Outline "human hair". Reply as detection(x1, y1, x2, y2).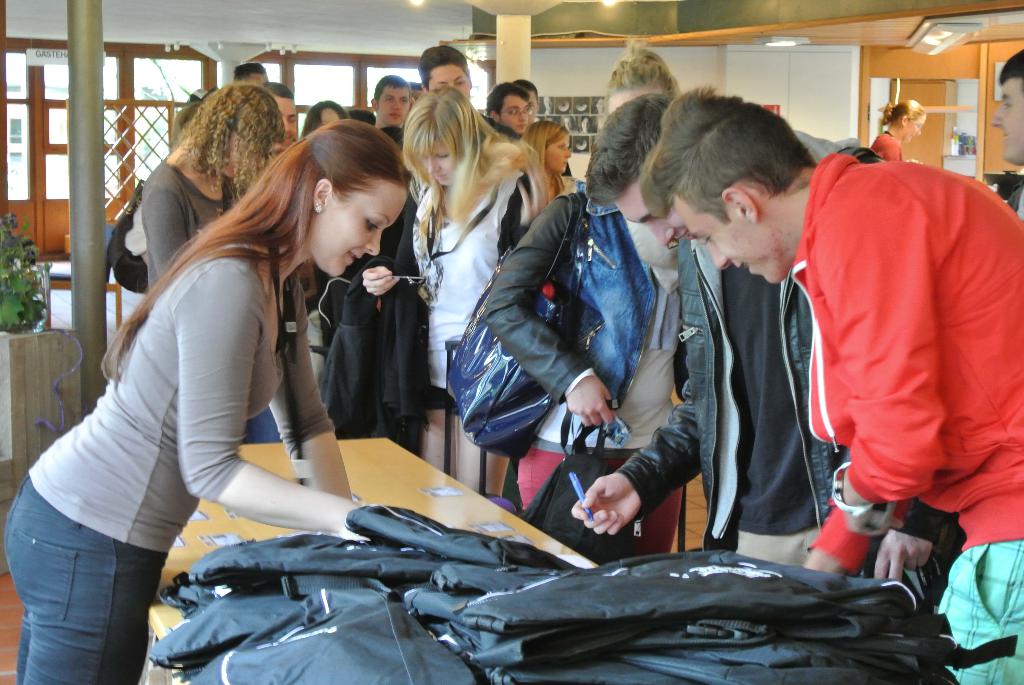
detection(522, 120, 568, 189).
